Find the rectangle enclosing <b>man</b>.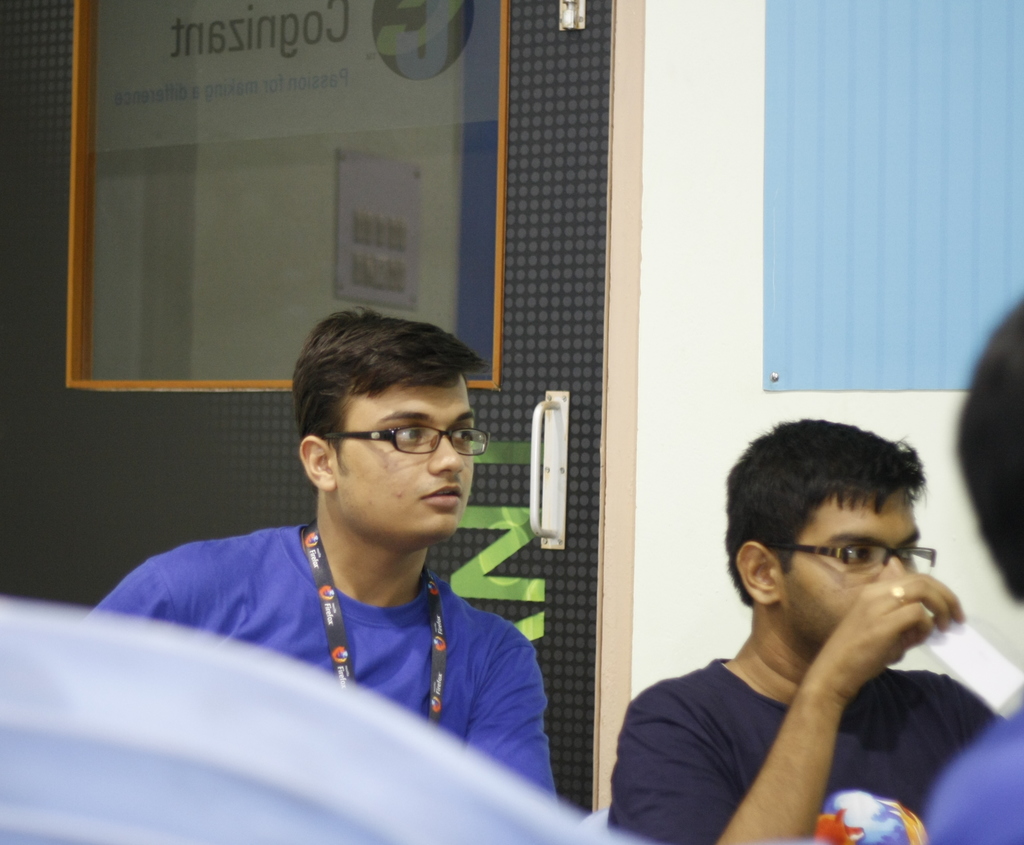
594/428/1012/835.
